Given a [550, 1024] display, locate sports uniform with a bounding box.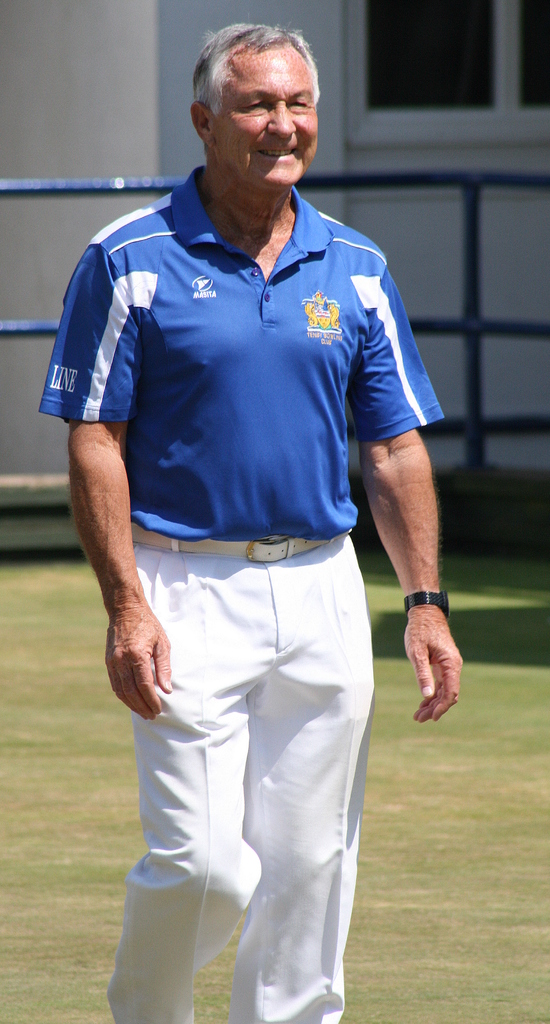
Located: left=43, top=0, right=445, bottom=1023.
